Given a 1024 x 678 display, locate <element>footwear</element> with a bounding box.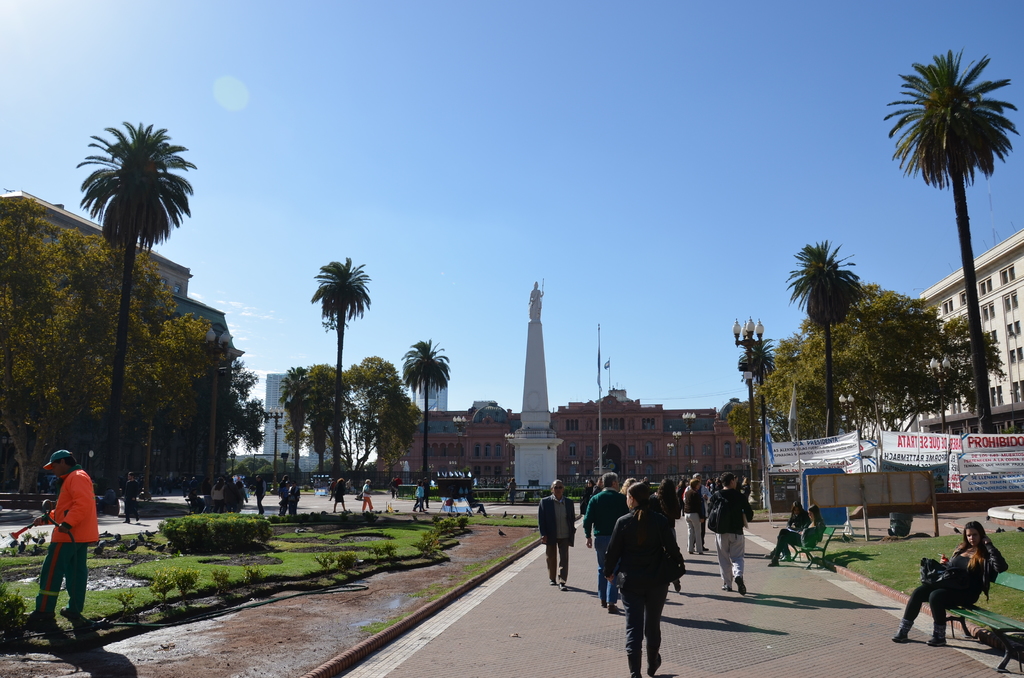
Located: <box>371,509,374,512</box>.
